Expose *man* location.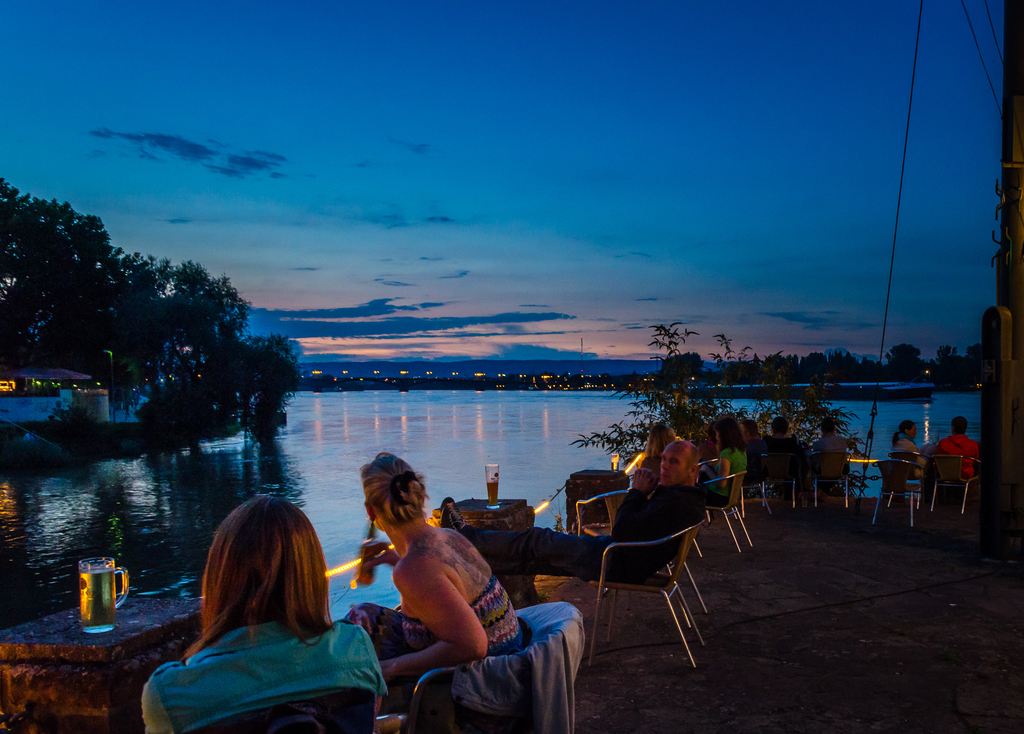
Exposed at 440, 439, 708, 592.
